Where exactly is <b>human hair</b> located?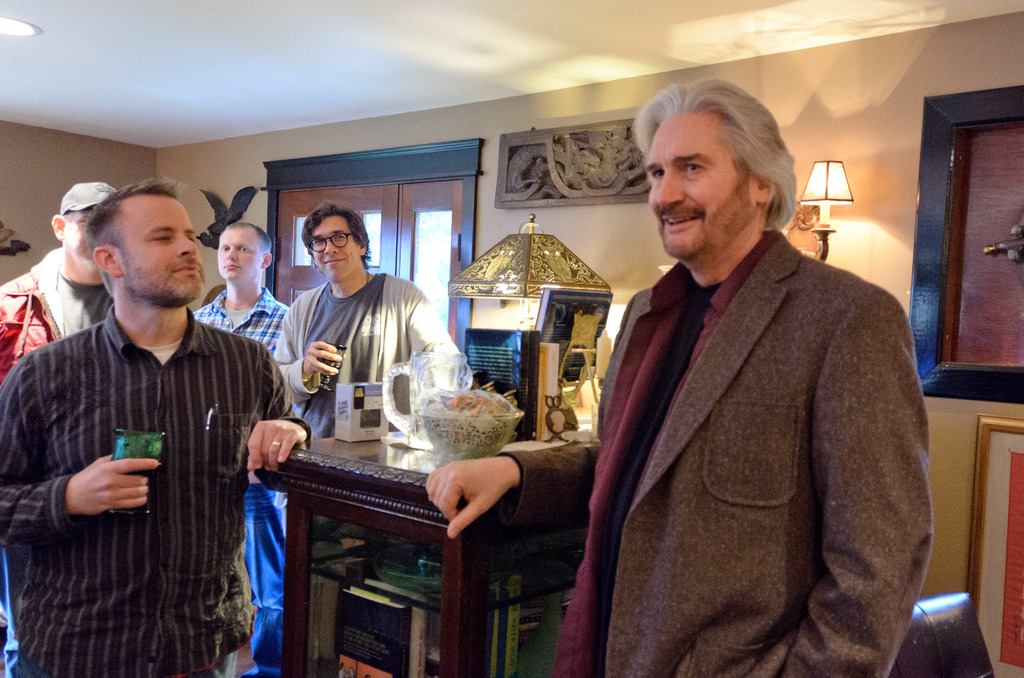
Its bounding box is bbox=(300, 197, 372, 271).
